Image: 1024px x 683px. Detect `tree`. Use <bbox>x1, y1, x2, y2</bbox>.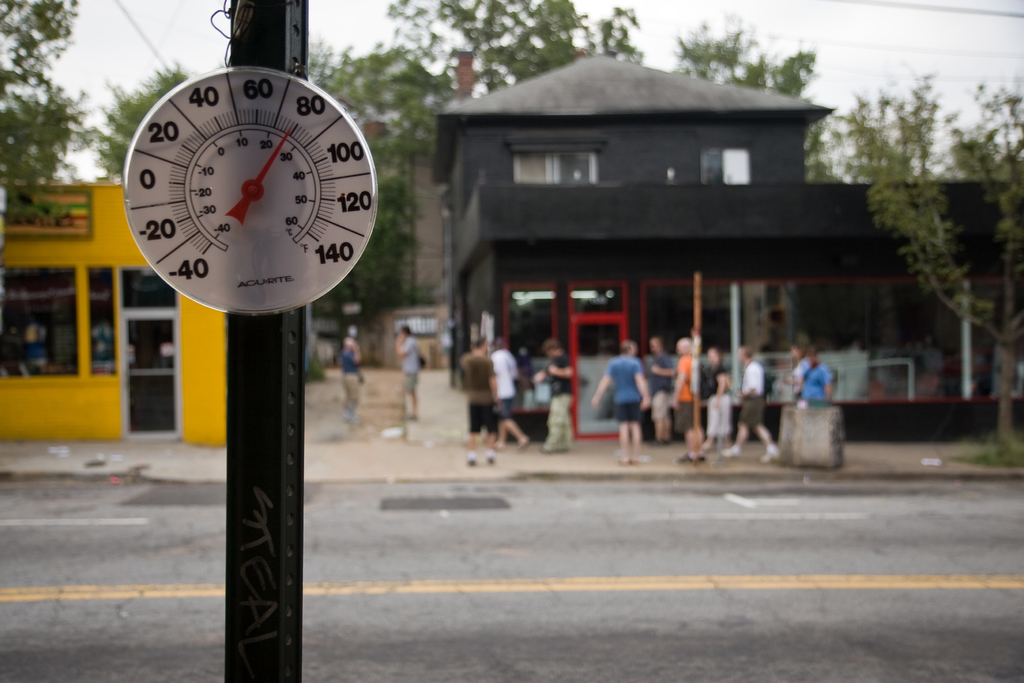
<bbox>0, 0, 93, 216</bbox>.
